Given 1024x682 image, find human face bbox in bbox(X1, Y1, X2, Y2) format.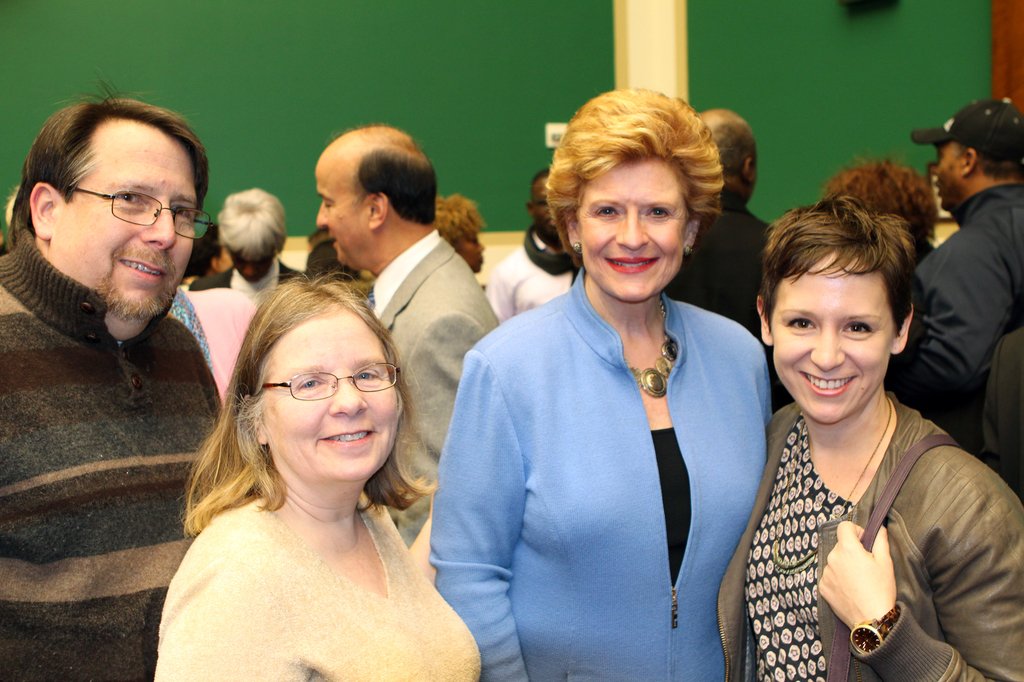
bbox(457, 234, 488, 278).
